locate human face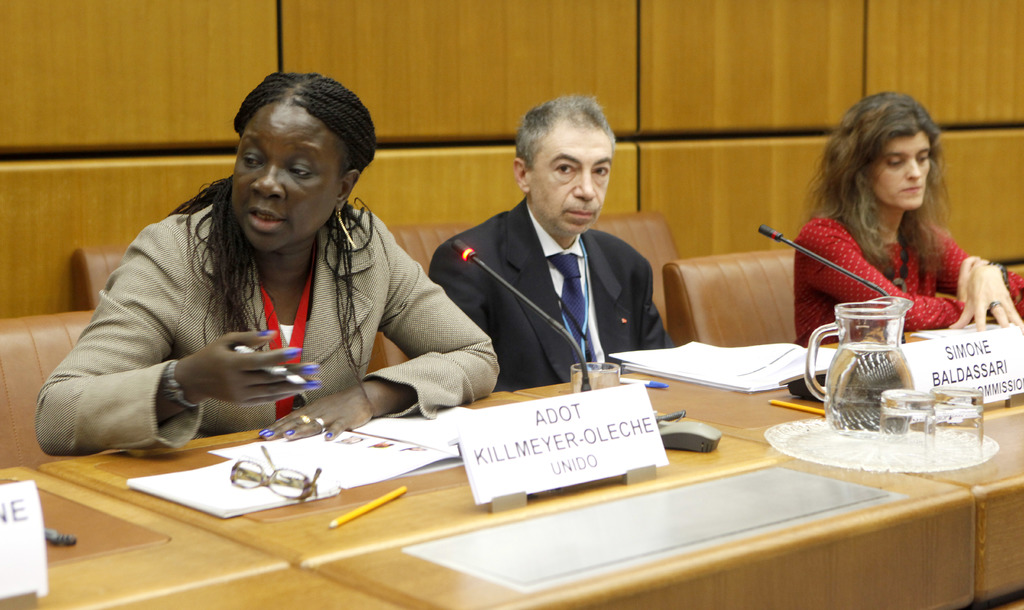
crop(531, 121, 609, 236)
